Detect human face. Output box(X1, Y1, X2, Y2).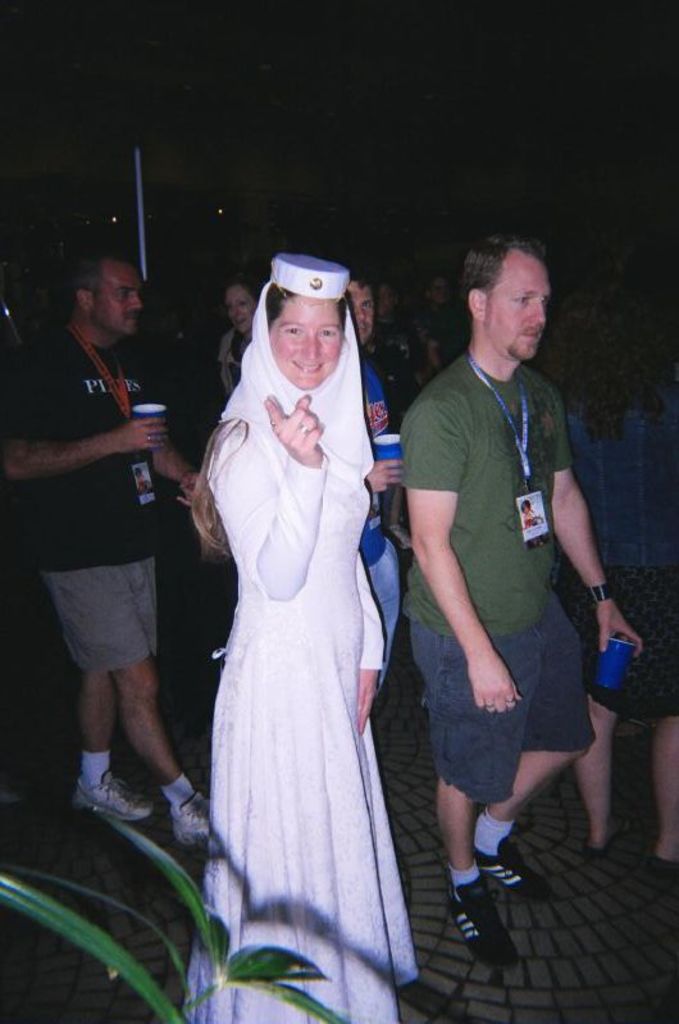
box(483, 241, 552, 361).
